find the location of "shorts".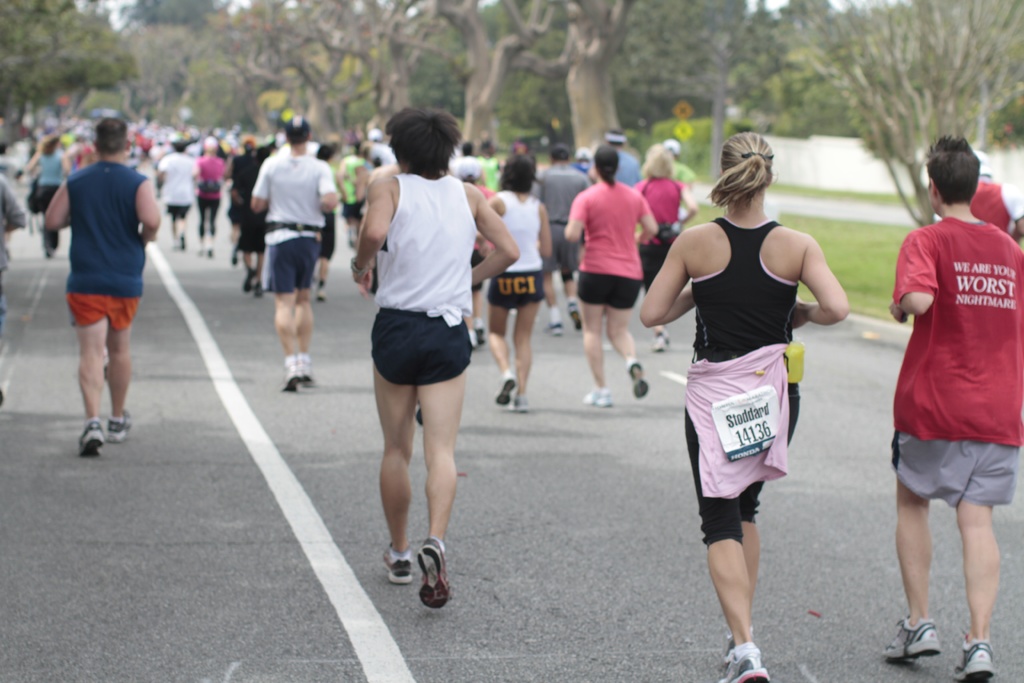
Location: bbox(163, 202, 190, 215).
